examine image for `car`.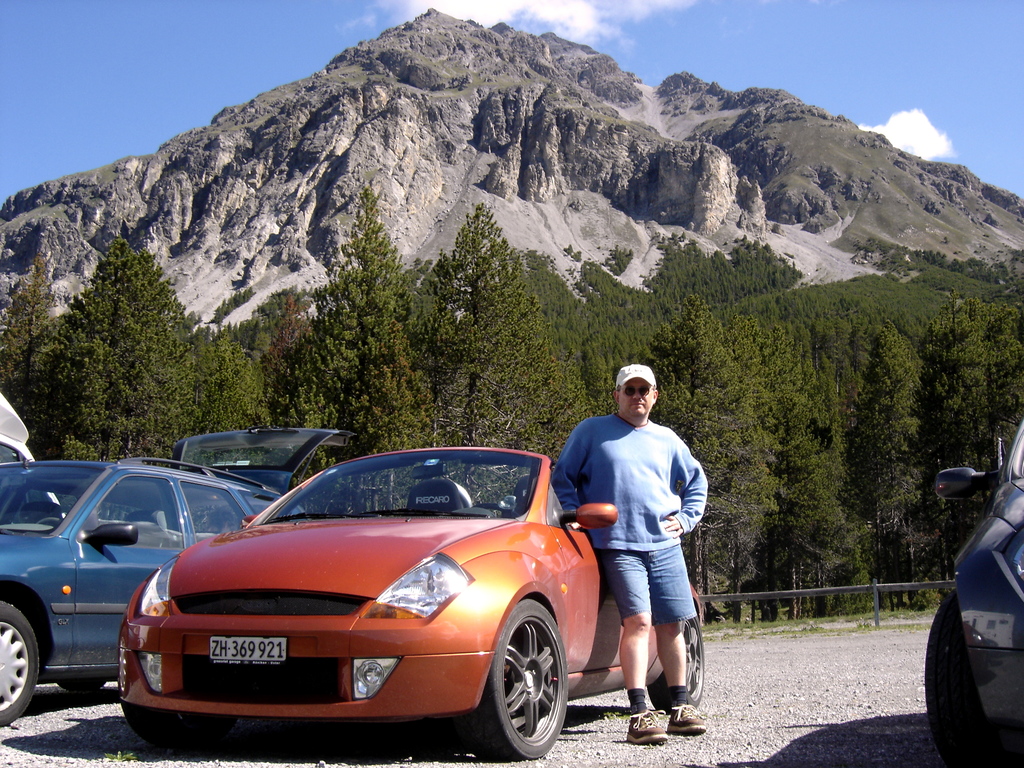
Examination result: locate(0, 422, 357, 726).
